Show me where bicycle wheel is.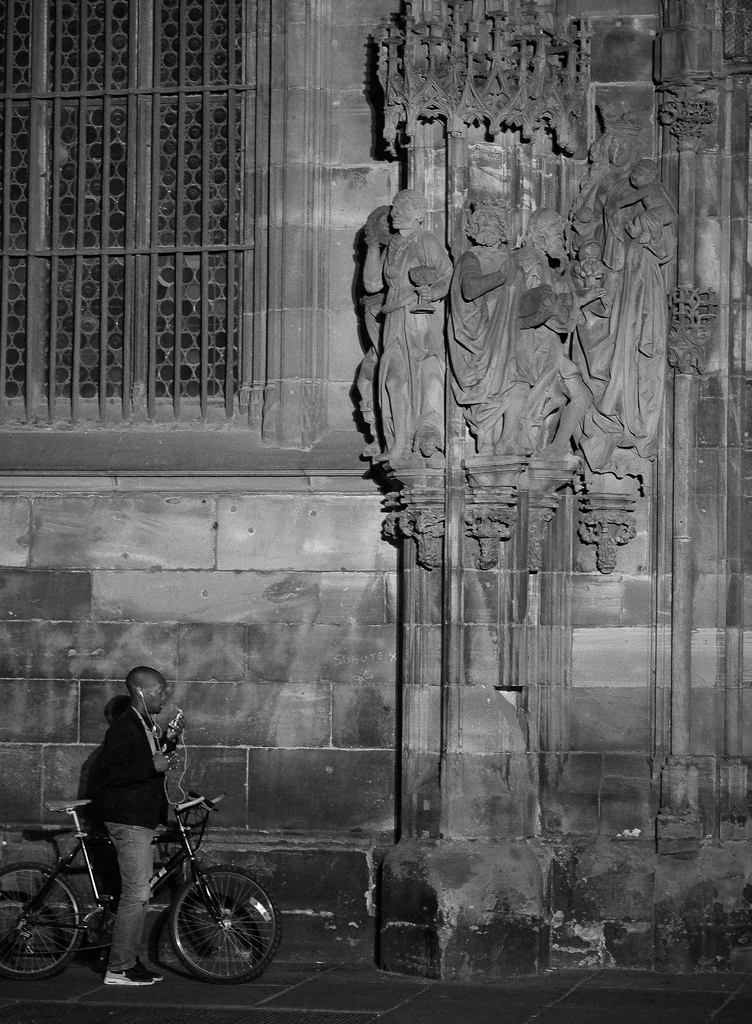
bicycle wheel is at (168, 862, 282, 981).
